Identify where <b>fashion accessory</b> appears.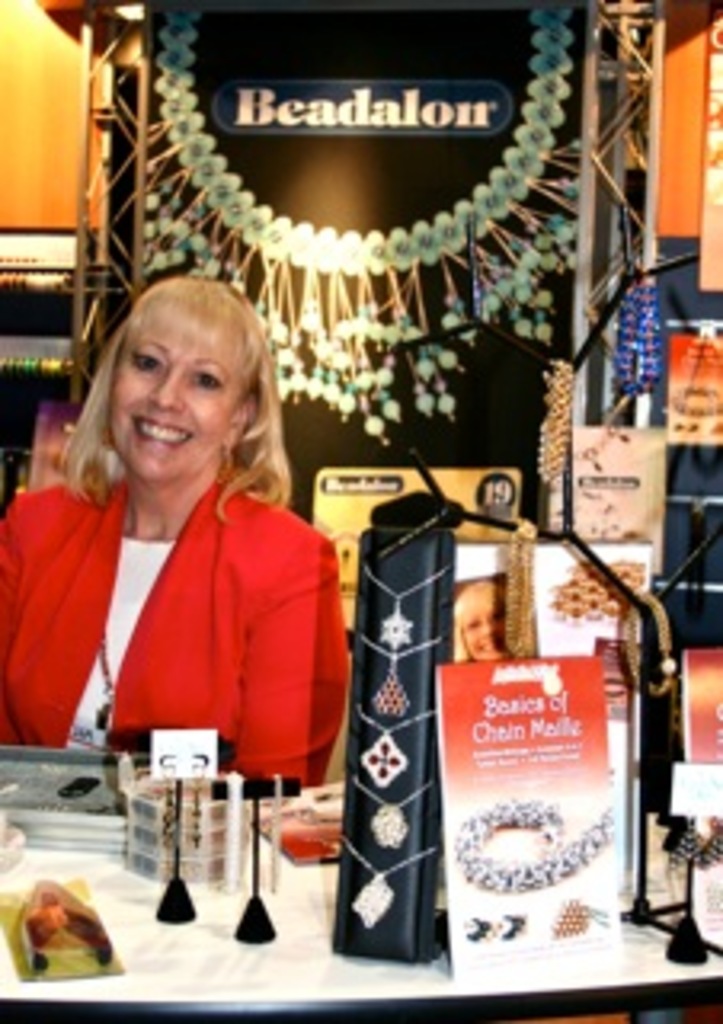
Appears at [left=362, top=566, right=451, bottom=650].
